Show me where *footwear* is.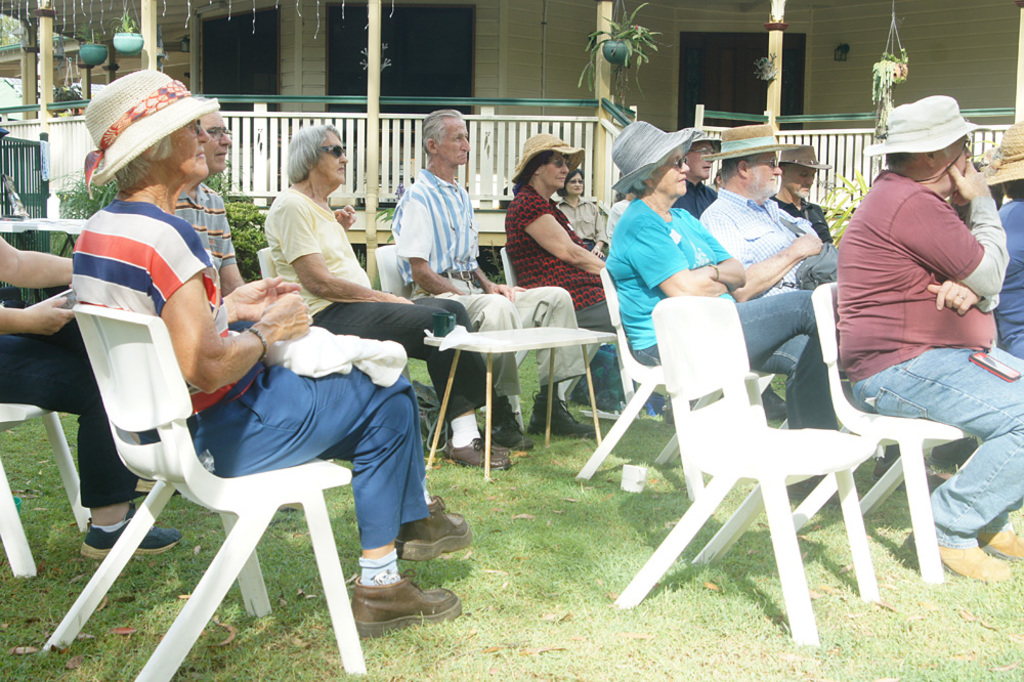
*footwear* is at x1=393 y1=493 x2=478 y2=562.
